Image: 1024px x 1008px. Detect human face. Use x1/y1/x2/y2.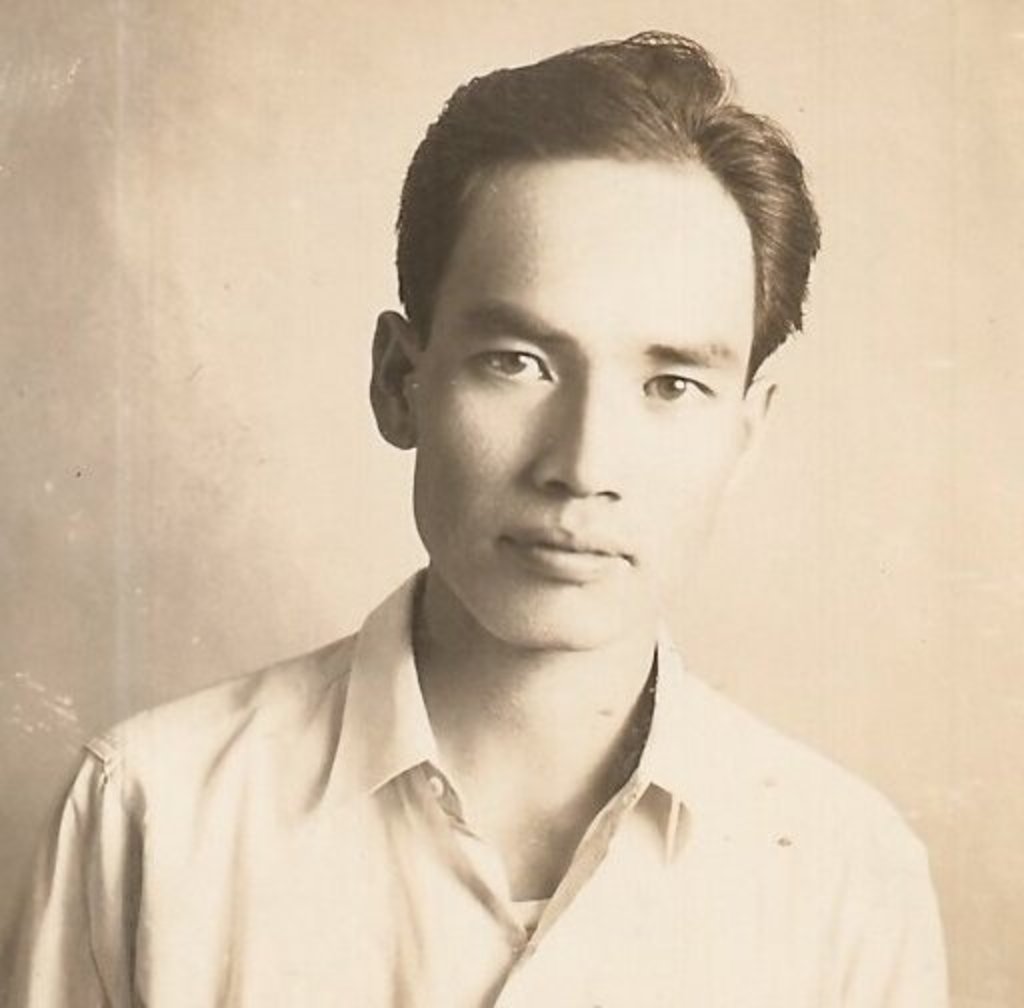
412/184/758/662.
